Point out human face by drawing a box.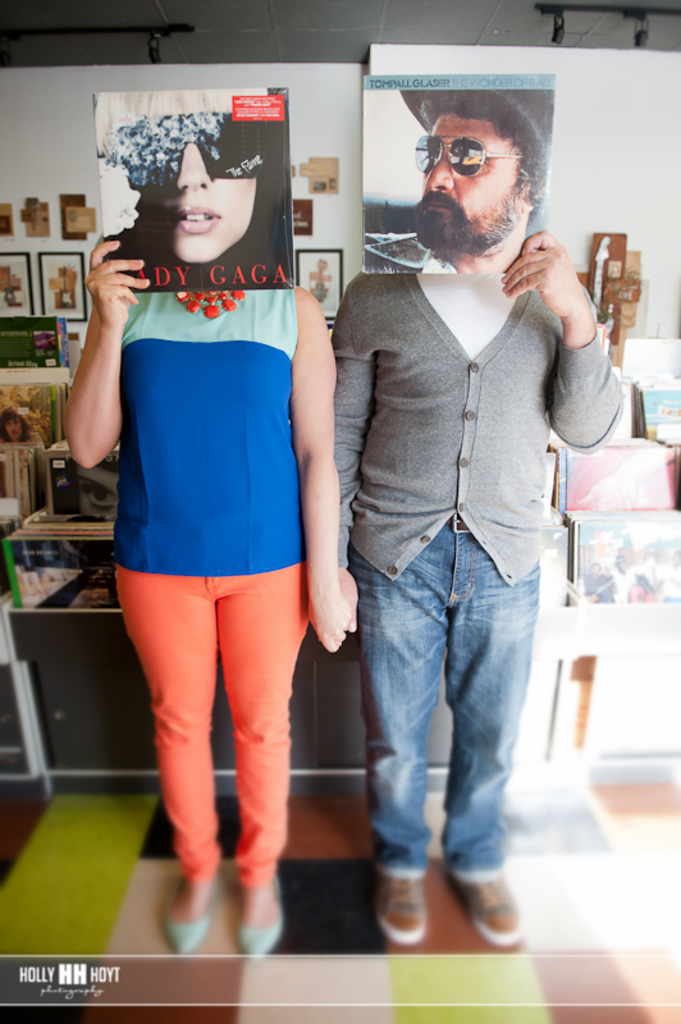
<region>415, 110, 530, 242</region>.
